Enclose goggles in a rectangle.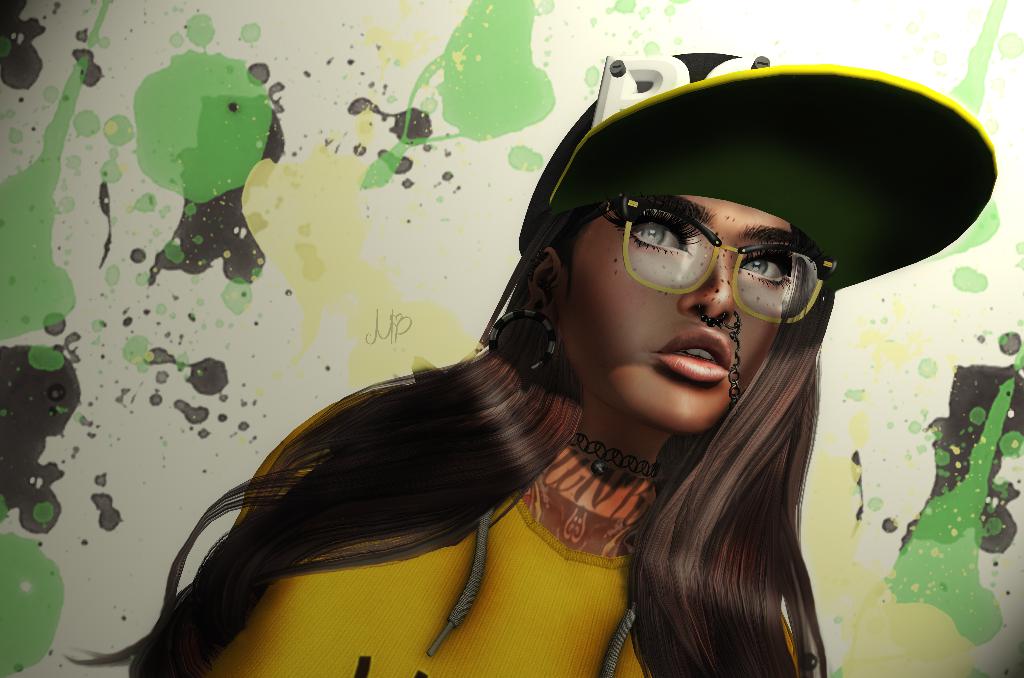
x1=611 y1=205 x2=835 y2=307.
